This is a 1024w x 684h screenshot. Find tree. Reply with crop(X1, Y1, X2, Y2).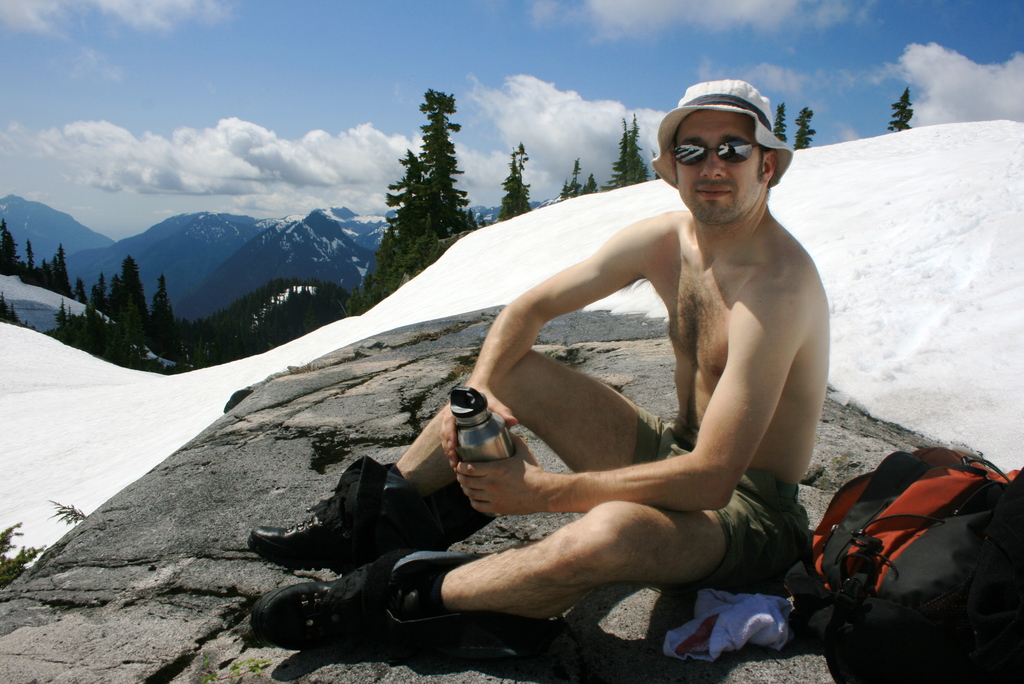
crop(584, 174, 600, 195).
